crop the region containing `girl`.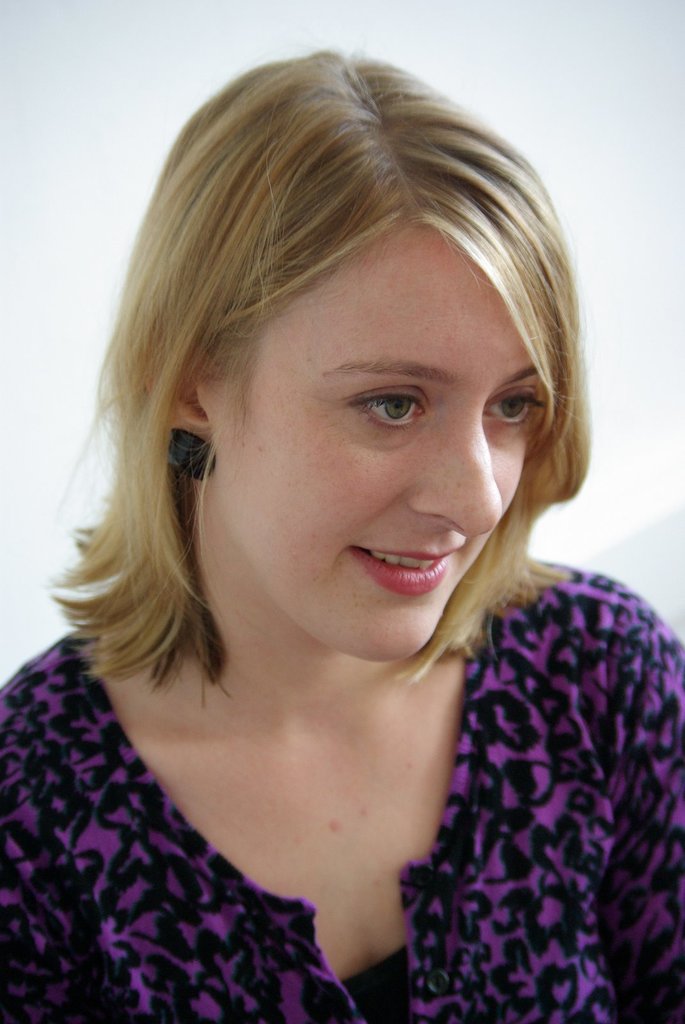
Crop region: box(0, 34, 684, 1023).
